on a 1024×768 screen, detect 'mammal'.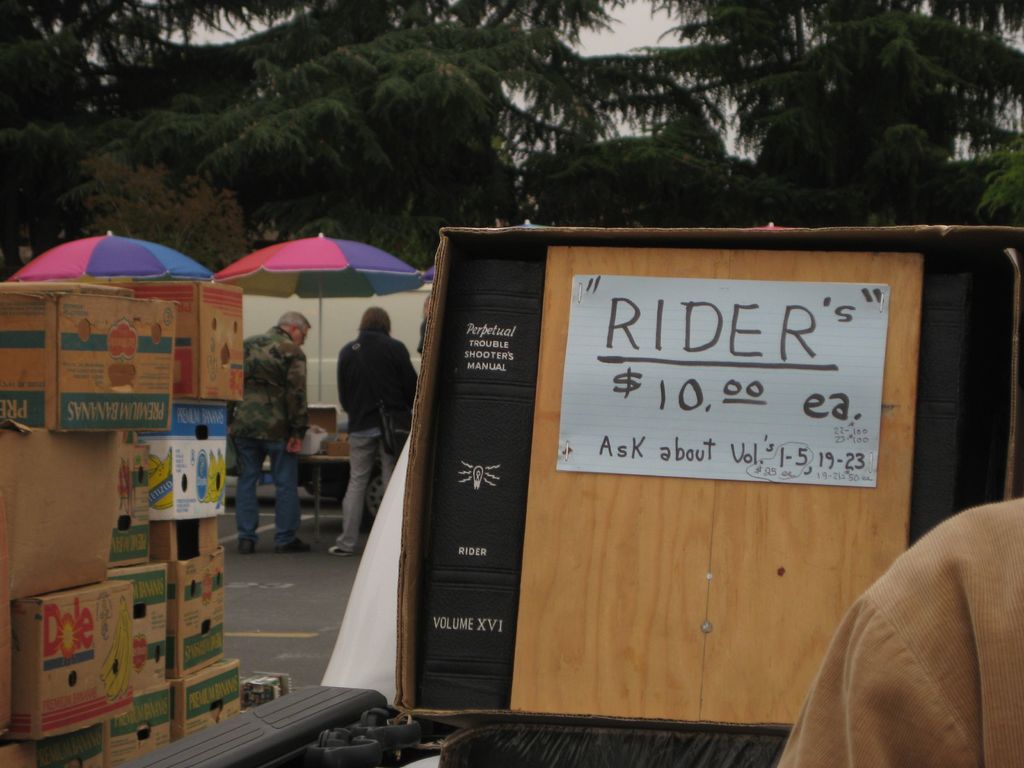
x1=313 y1=298 x2=408 y2=546.
